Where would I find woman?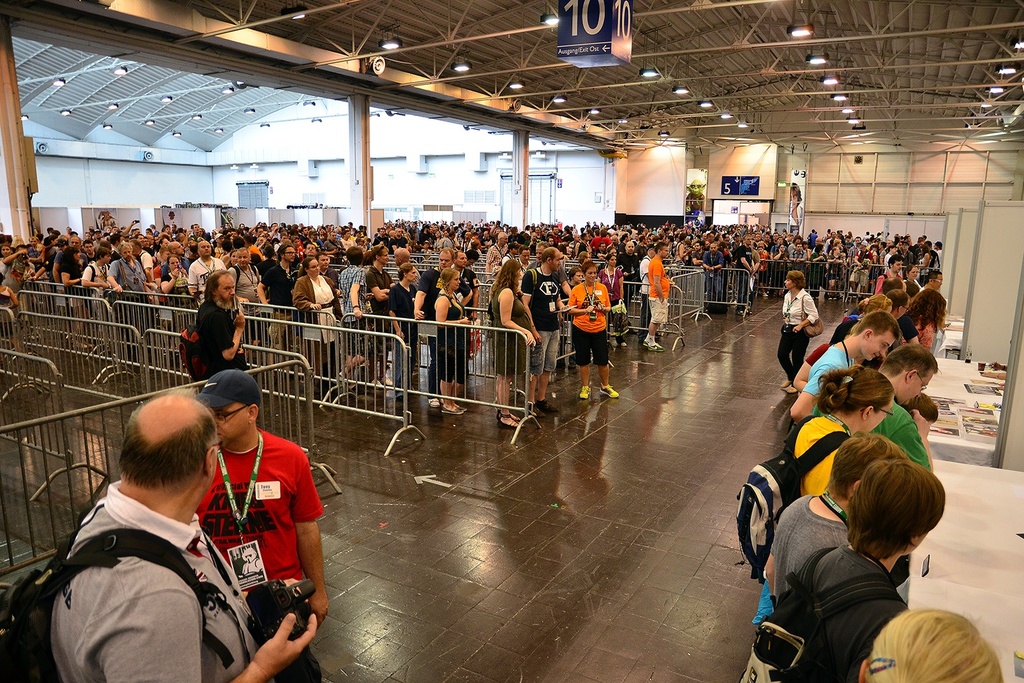
At bbox=[162, 253, 195, 332].
